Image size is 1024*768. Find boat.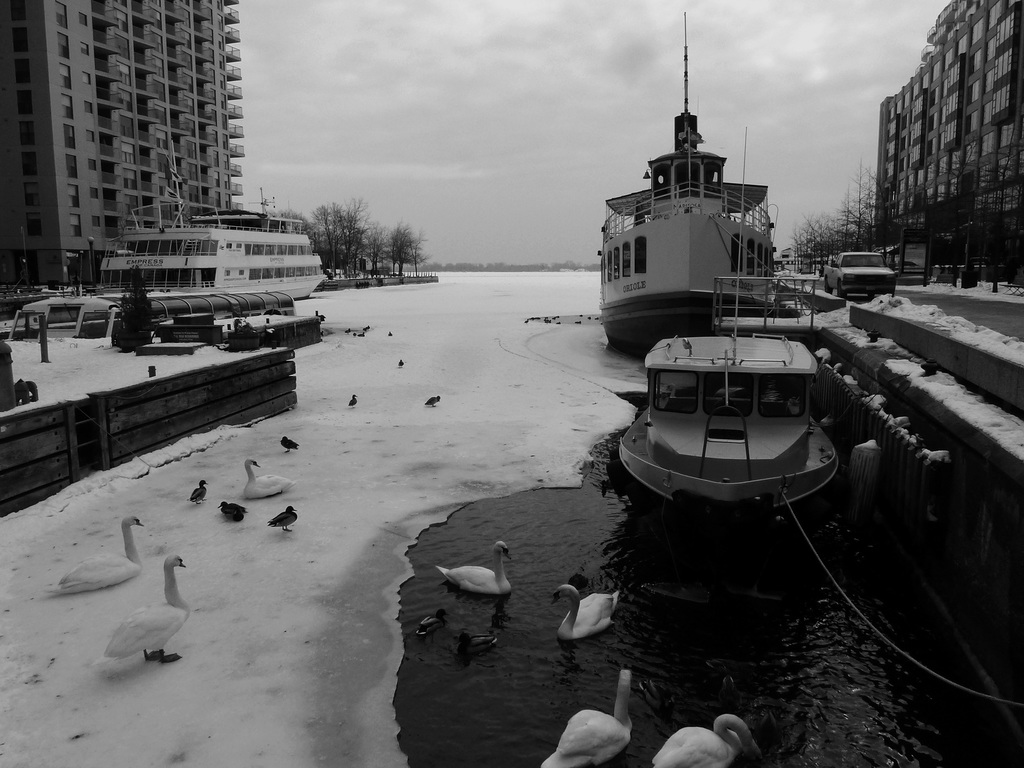
<region>140, 280, 286, 340</region>.
